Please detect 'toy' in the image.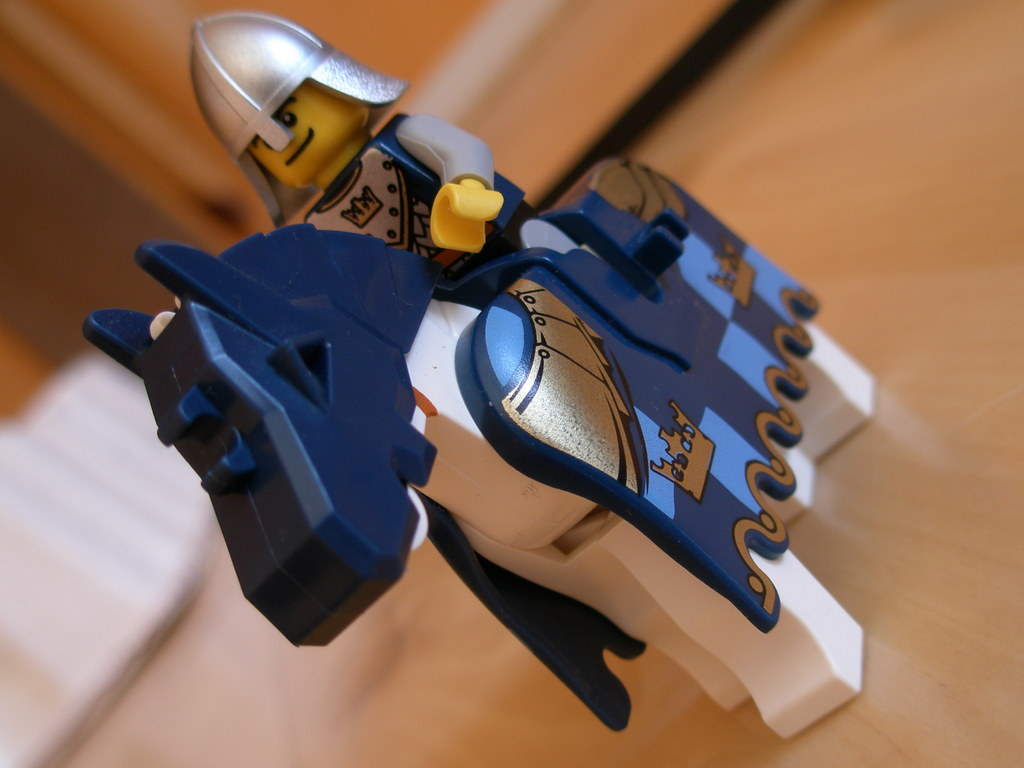
region(79, 8, 869, 739).
